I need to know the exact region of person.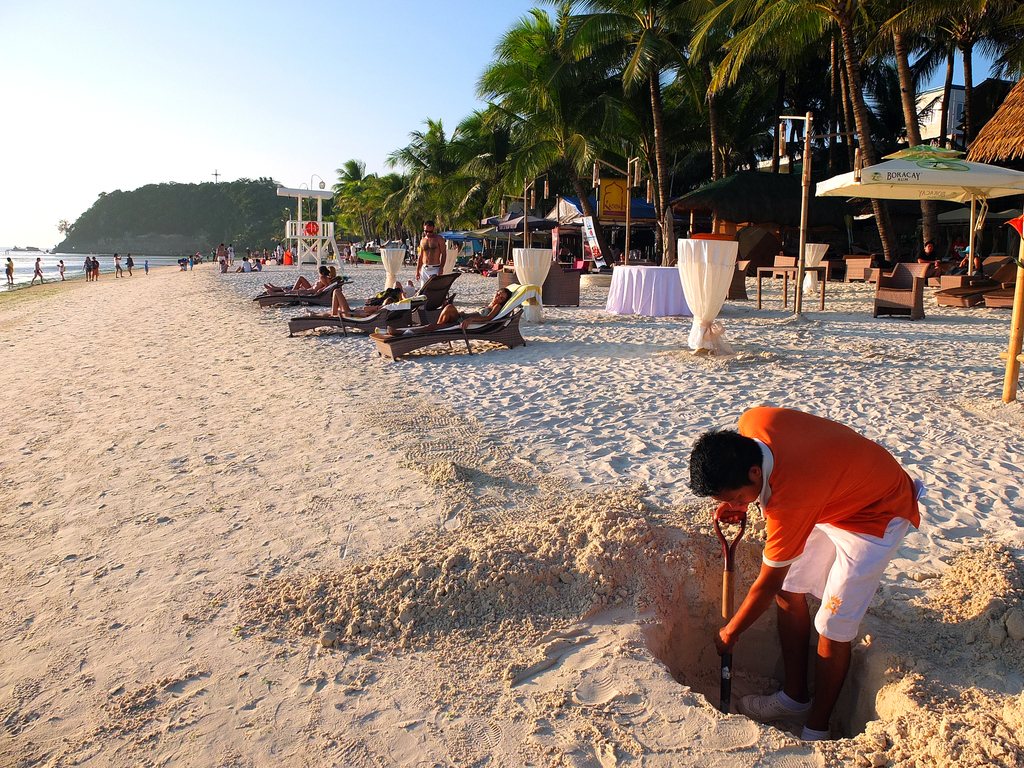
Region: [4,255,17,287].
